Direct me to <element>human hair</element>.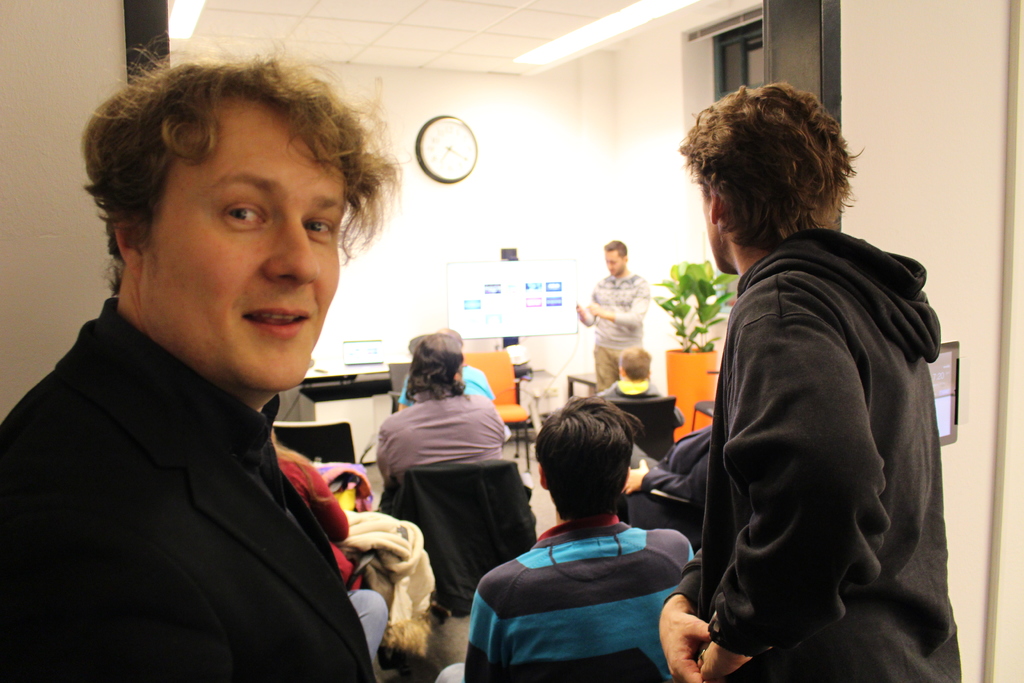
Direction: [537, 388, 641, 539].
